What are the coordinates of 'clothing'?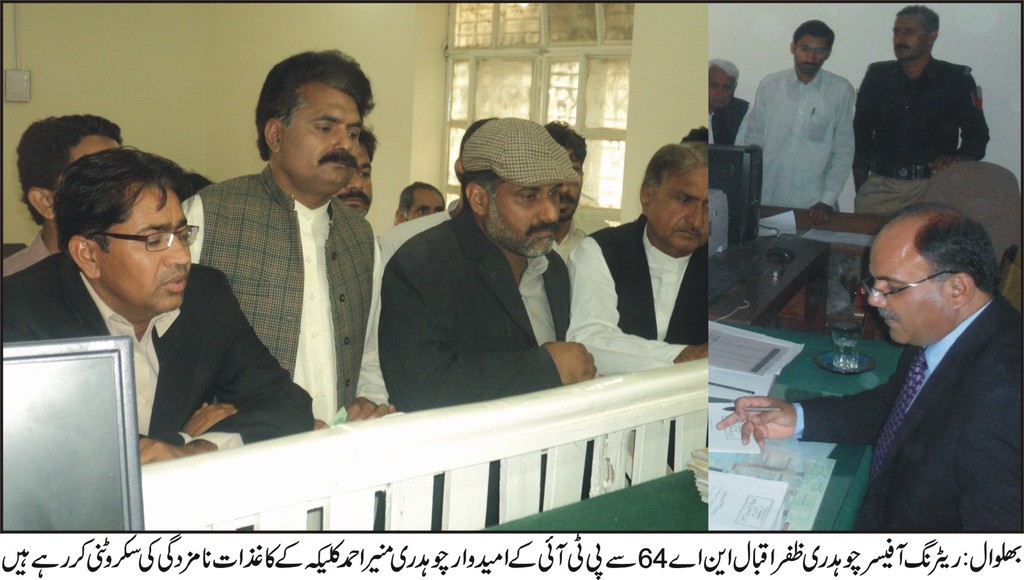
(753,43,876,214).
